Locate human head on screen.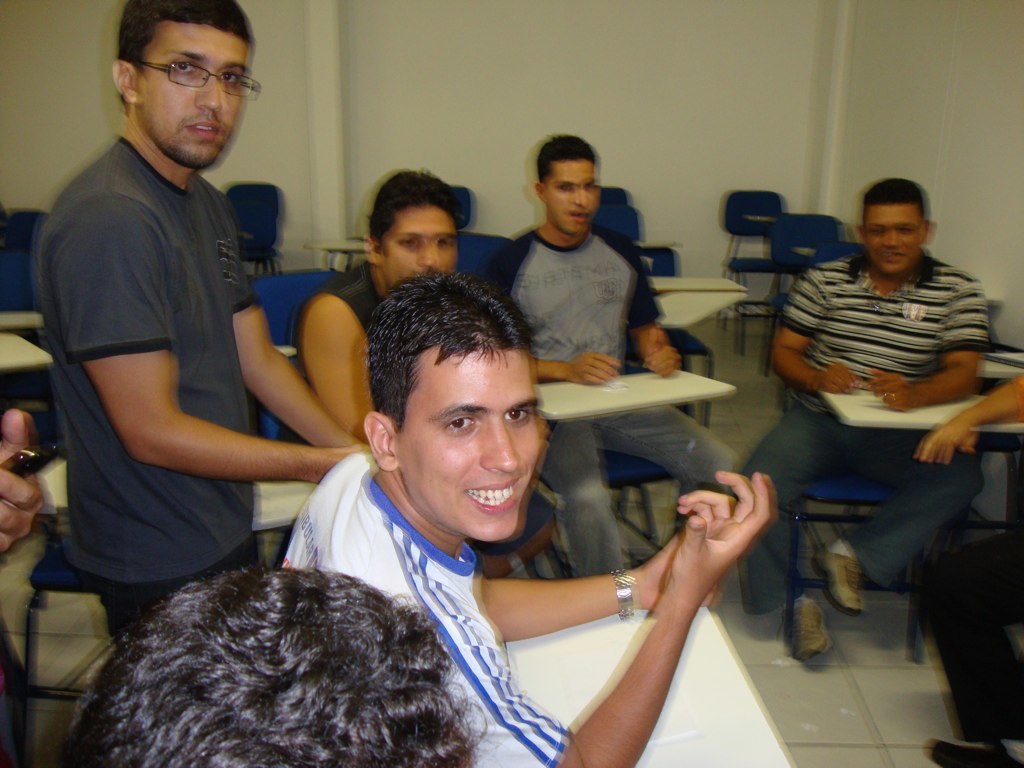
On screen at (left=535, top=136, right=595, bottom=239).
